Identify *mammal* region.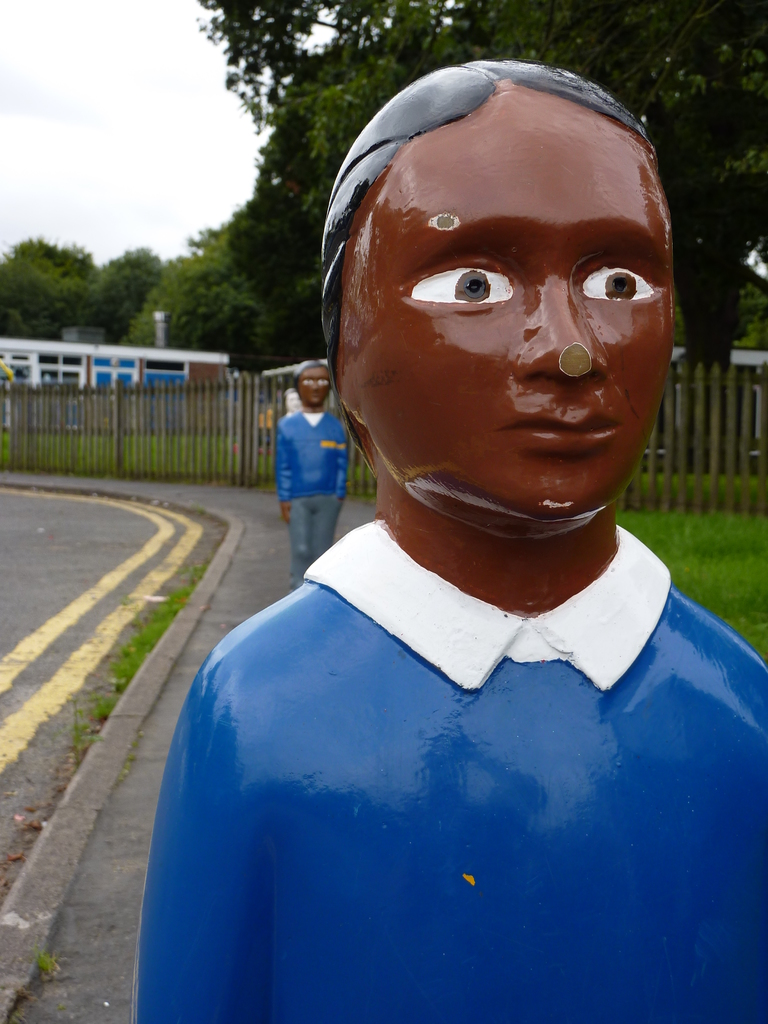
Region: select_region(272, 363, 349, 592).
